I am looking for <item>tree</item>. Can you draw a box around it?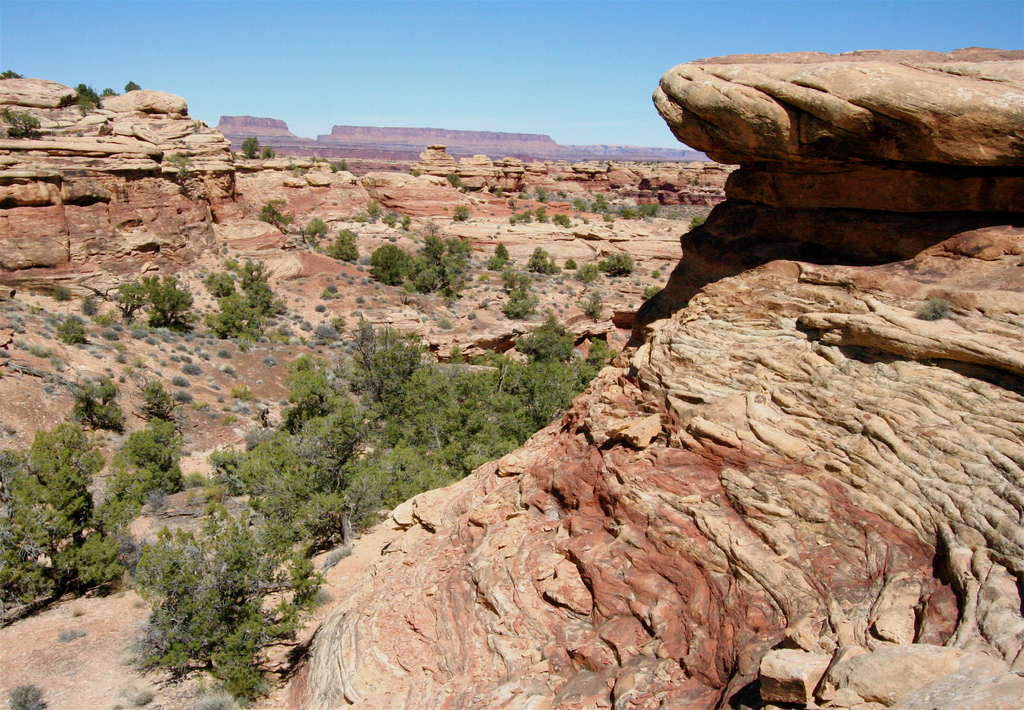
Sure, the bounding box is [left=111, top=545, right=305, bottom=690].
